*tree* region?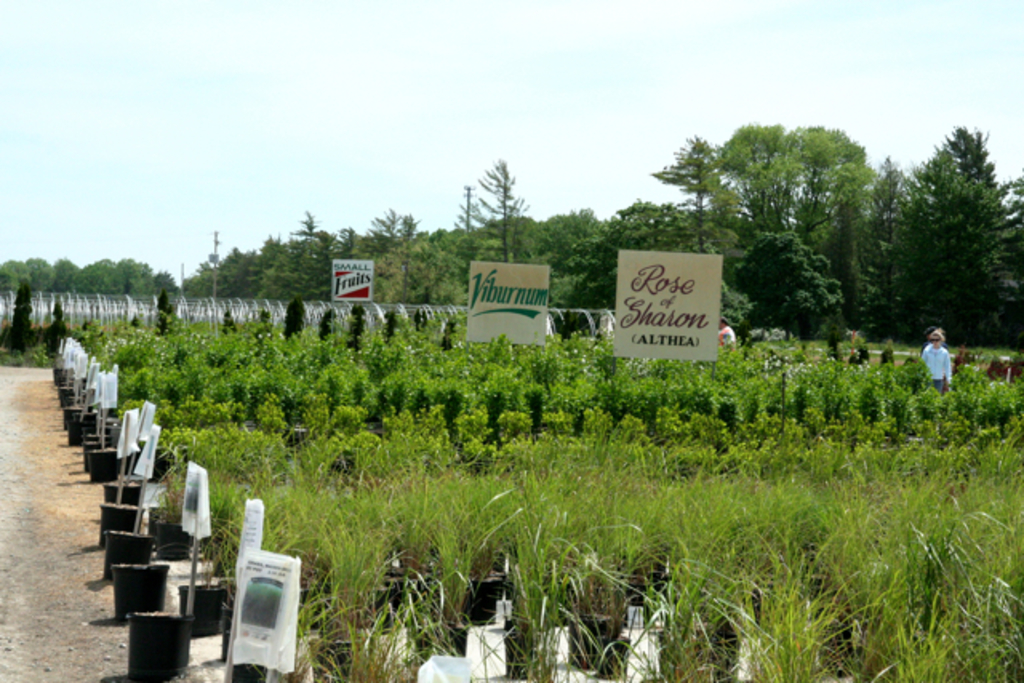
detection(874, 118, 1022, 347)
